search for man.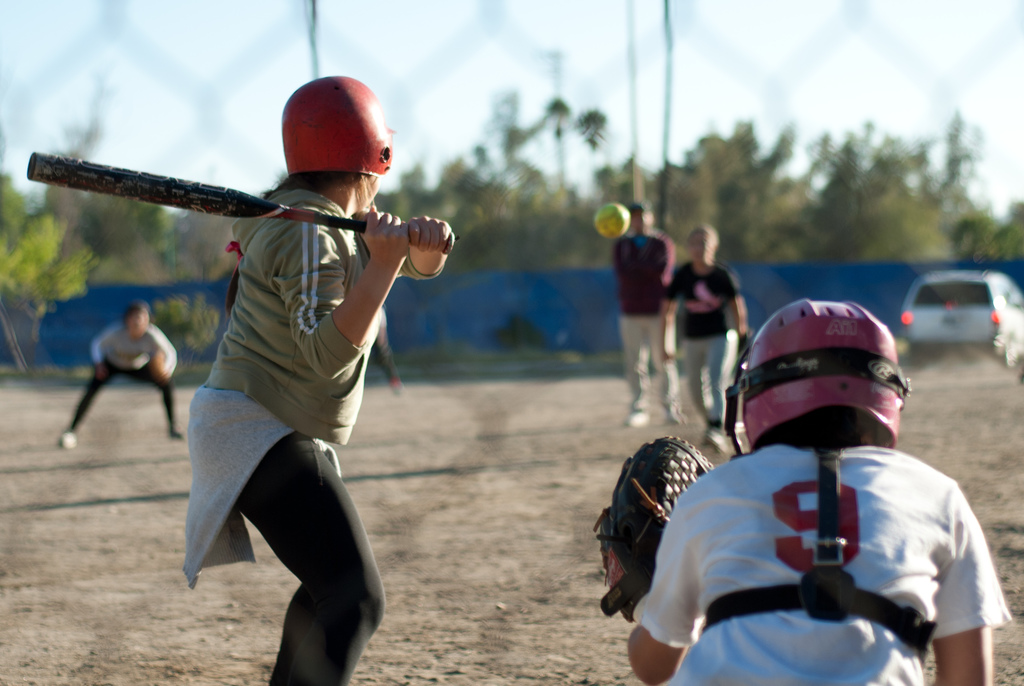
Found at region(611, 194, 674, 418).
